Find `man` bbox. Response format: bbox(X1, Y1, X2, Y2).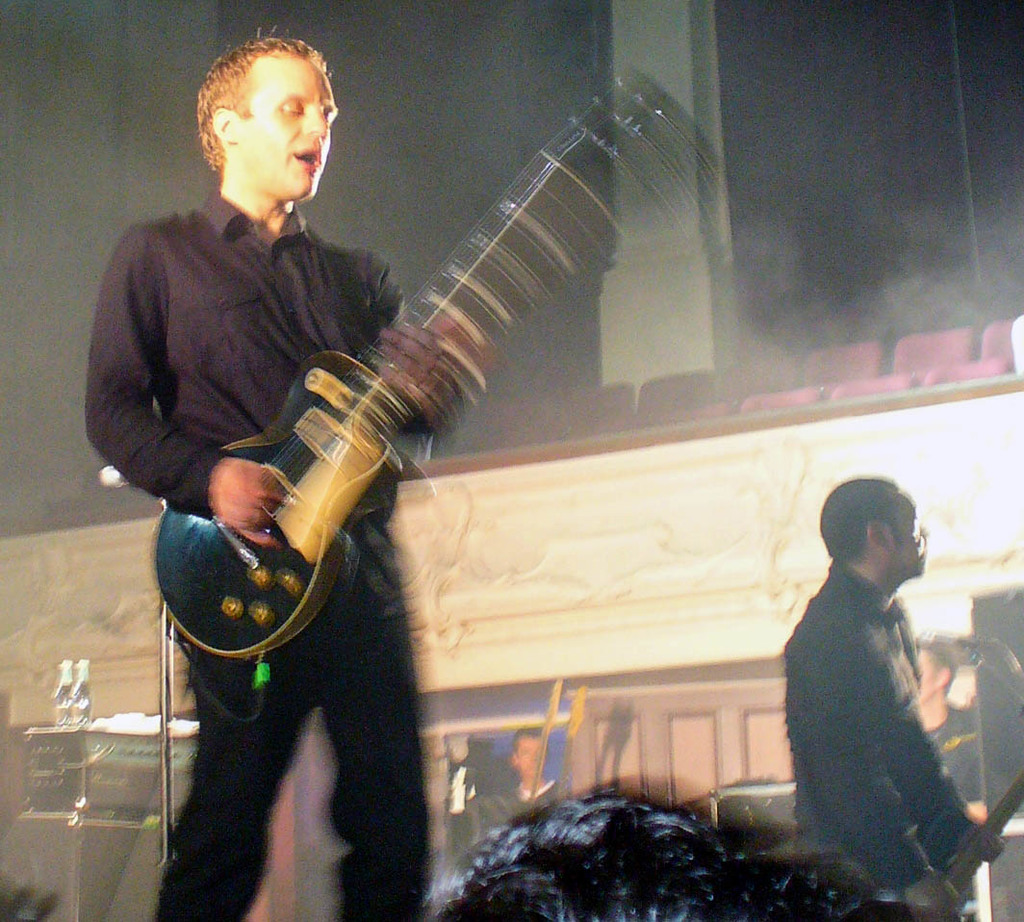
bbox(785, 476, 992, 921).
